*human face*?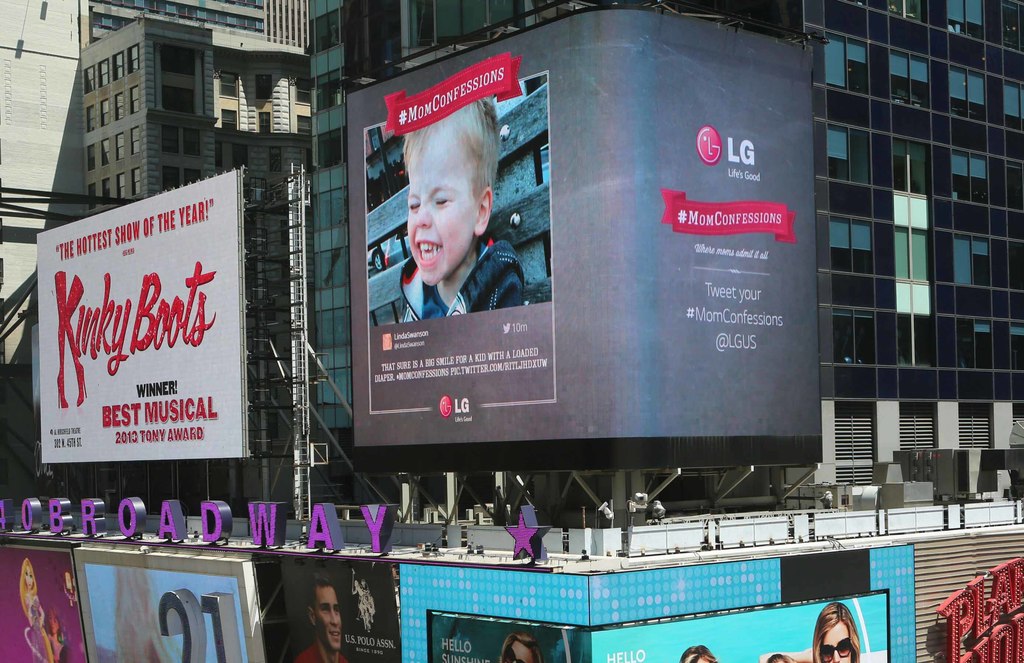
rect(312, 588, 341, 654)
